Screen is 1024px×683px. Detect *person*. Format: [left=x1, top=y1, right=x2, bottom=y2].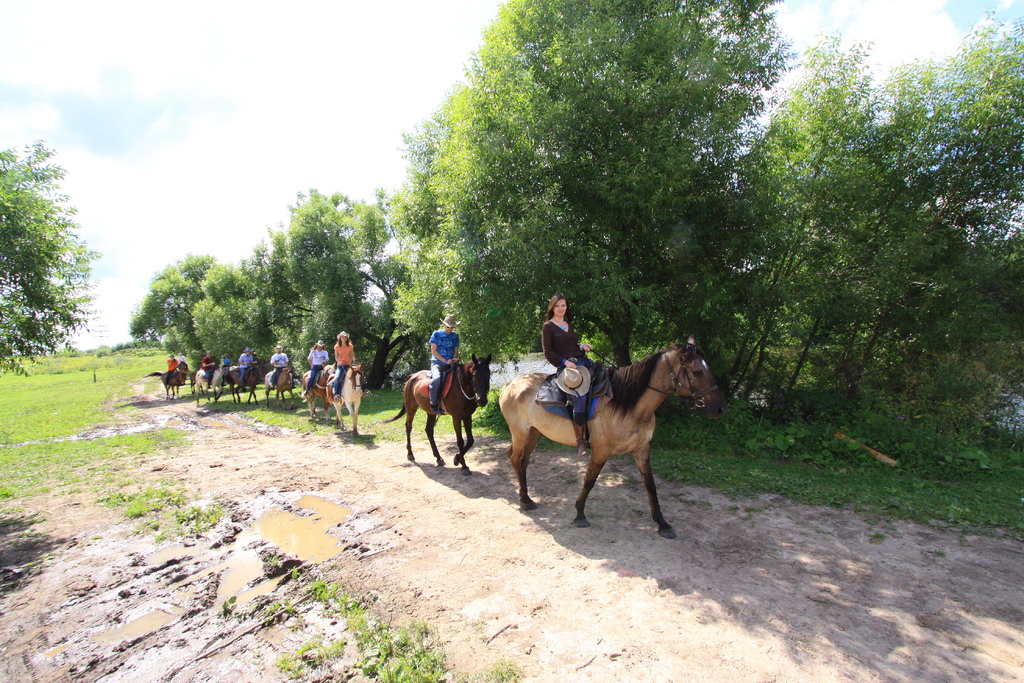
[left=235, top=346, right=254, bottom=387].
